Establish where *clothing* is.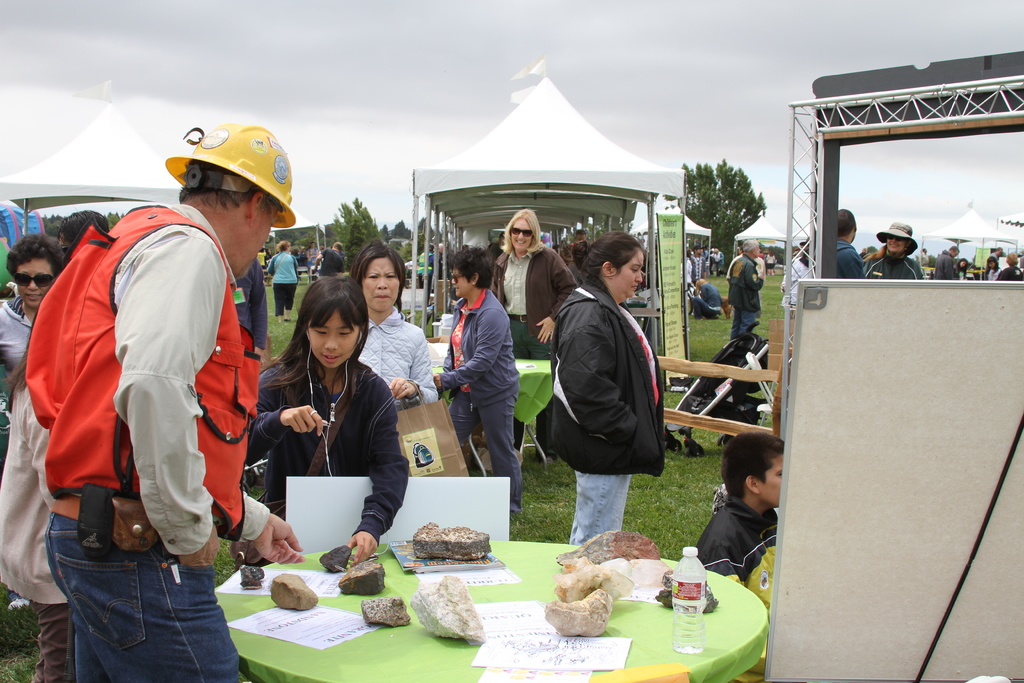
Established at <box>427,280,533,507</box>.
